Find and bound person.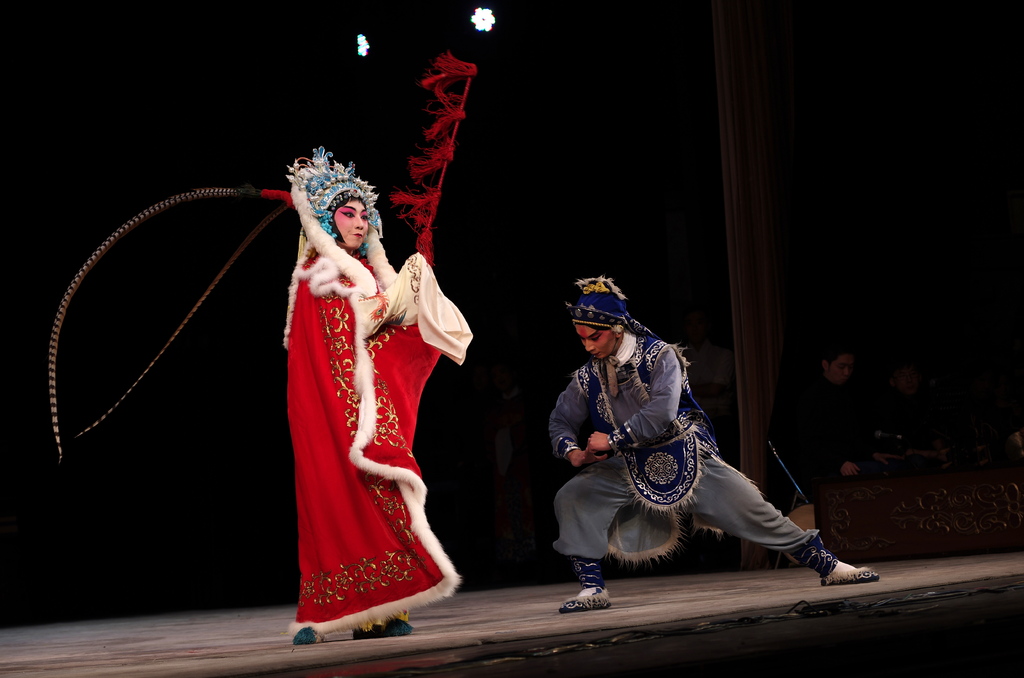
Bound: detection(788, 343, 881, 508).
